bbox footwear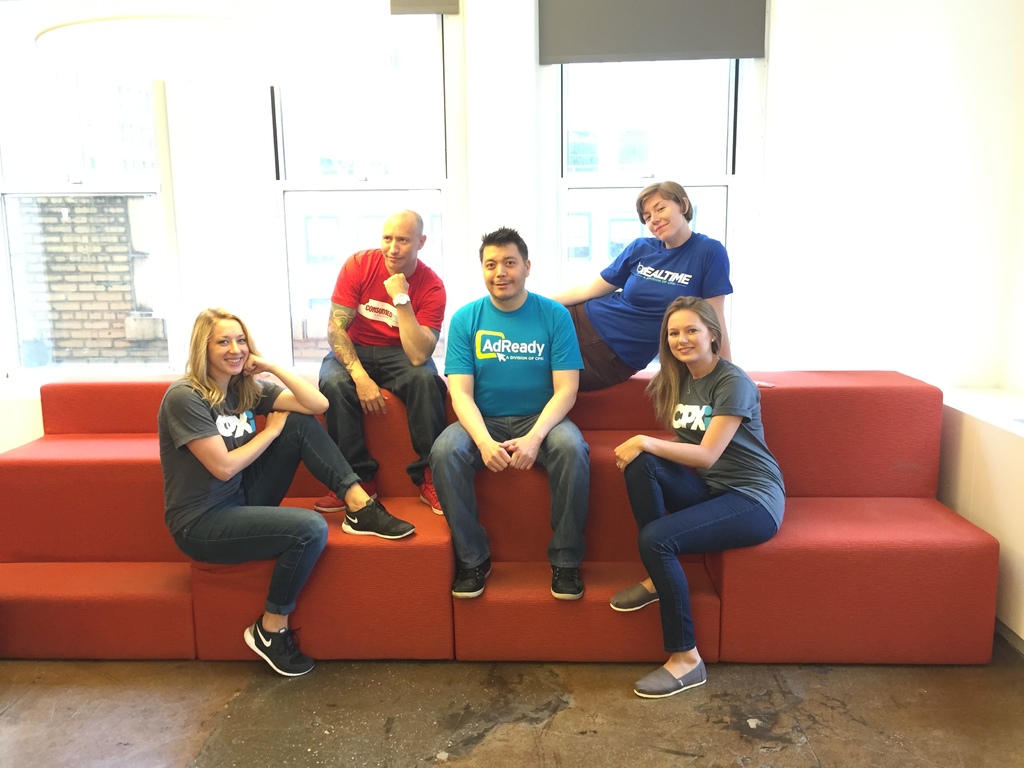
[636, 659, 708, 703]
